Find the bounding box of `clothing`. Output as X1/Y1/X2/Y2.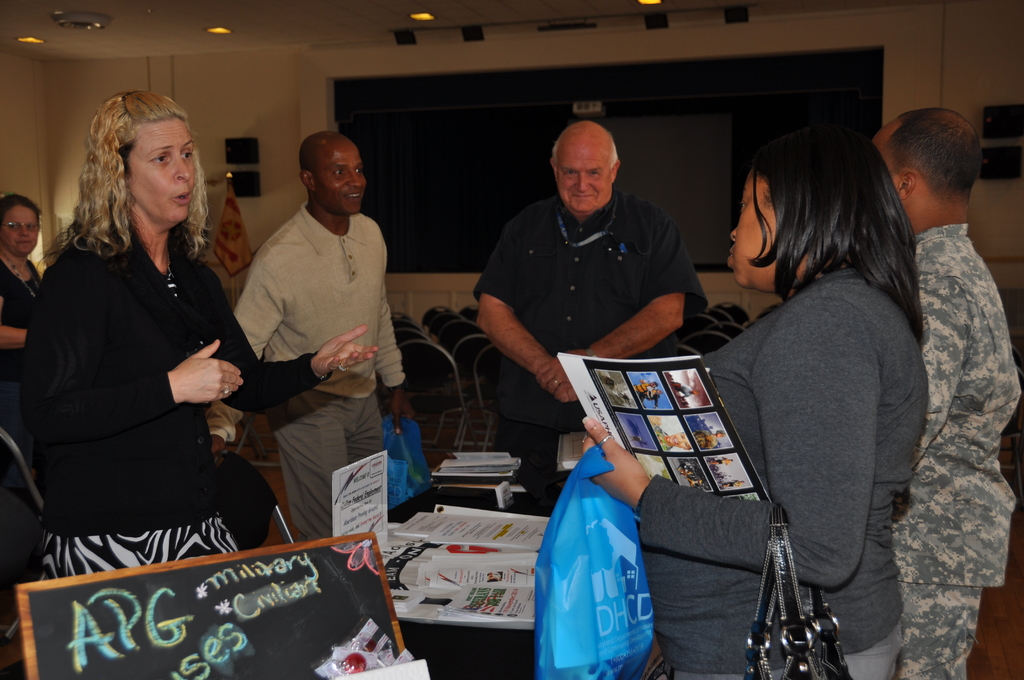
23/185/259/563.
